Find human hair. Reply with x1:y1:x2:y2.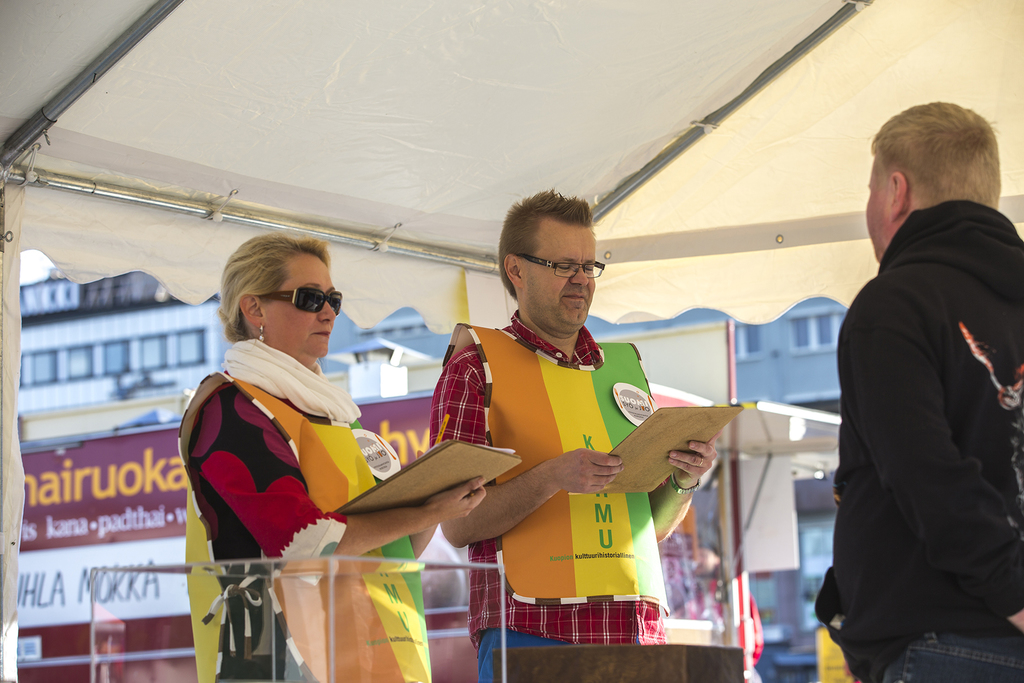
496:183:595:302.
